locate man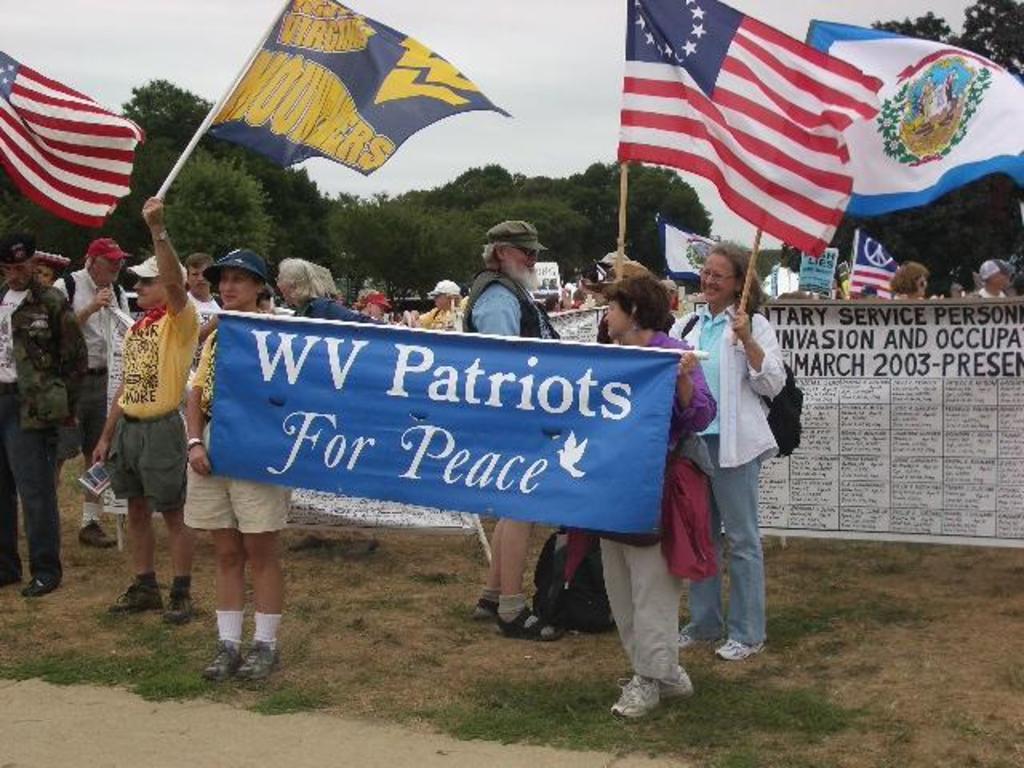
[x1=182, y1=253, x2=224, y2=414]
